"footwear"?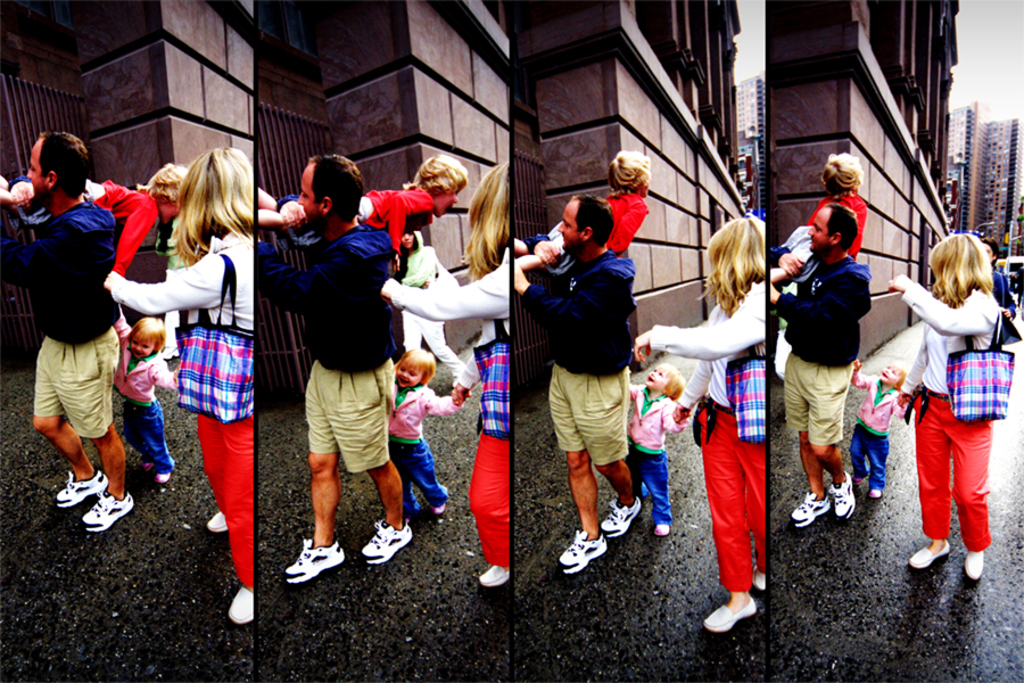
[left=429, top=502, right=445, bottom=517]
